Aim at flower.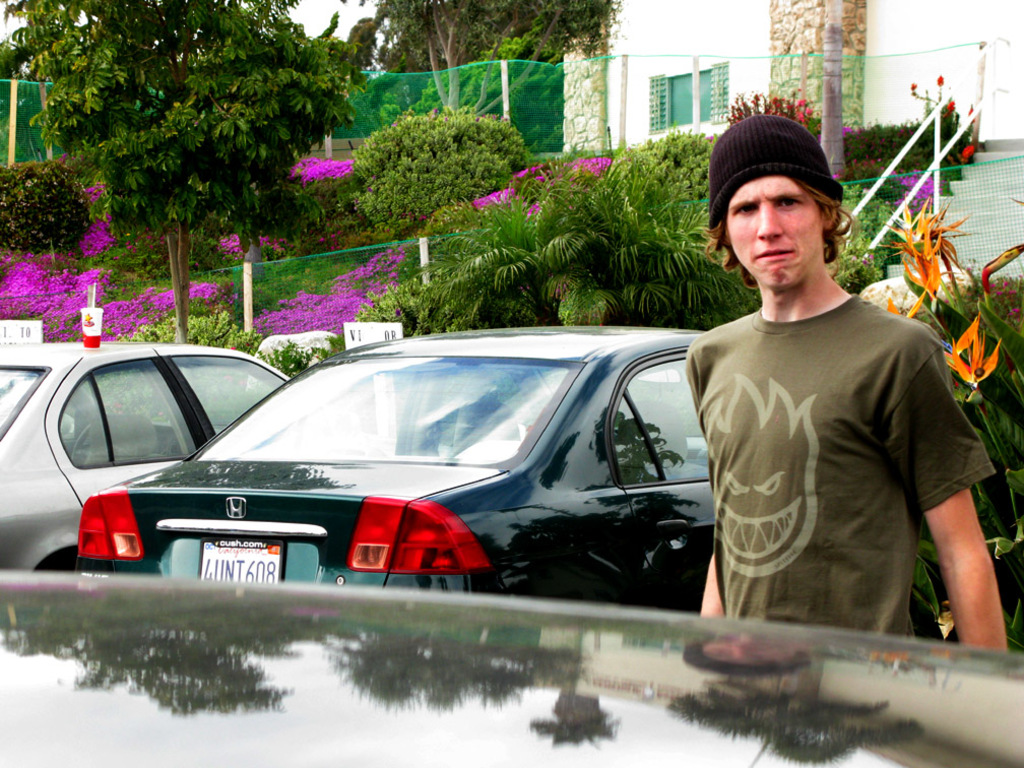
Aimed at left=945, top=100, right=956, bottom=117.
